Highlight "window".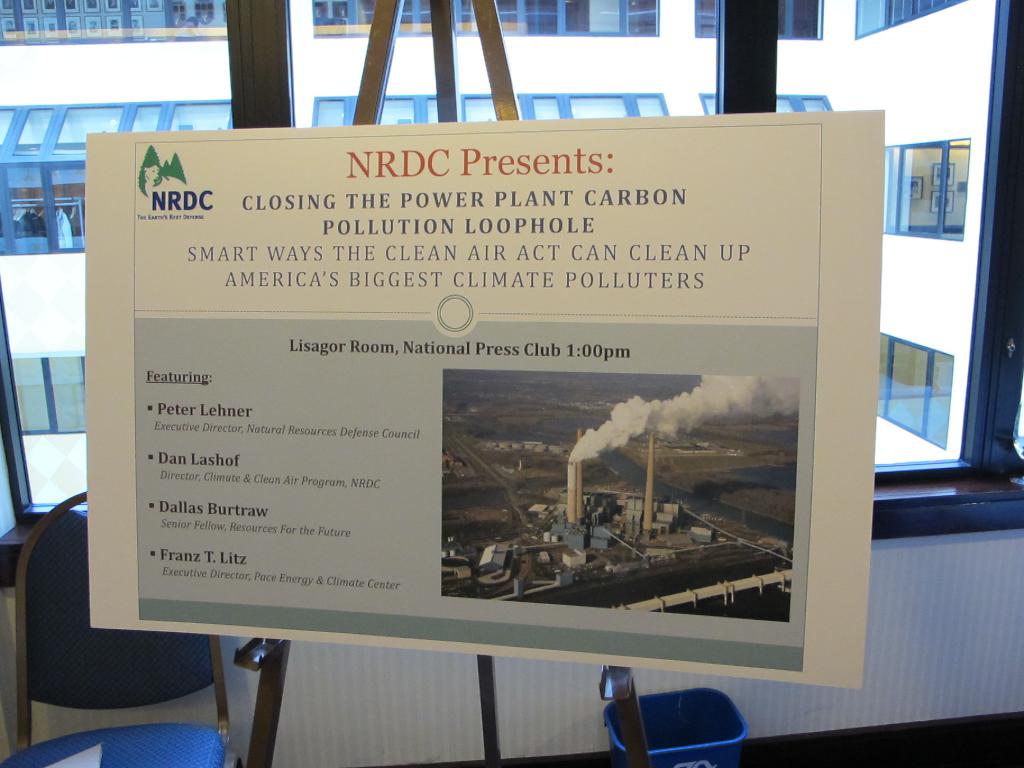
Highlighted region: 0, 159, 93, 256.
